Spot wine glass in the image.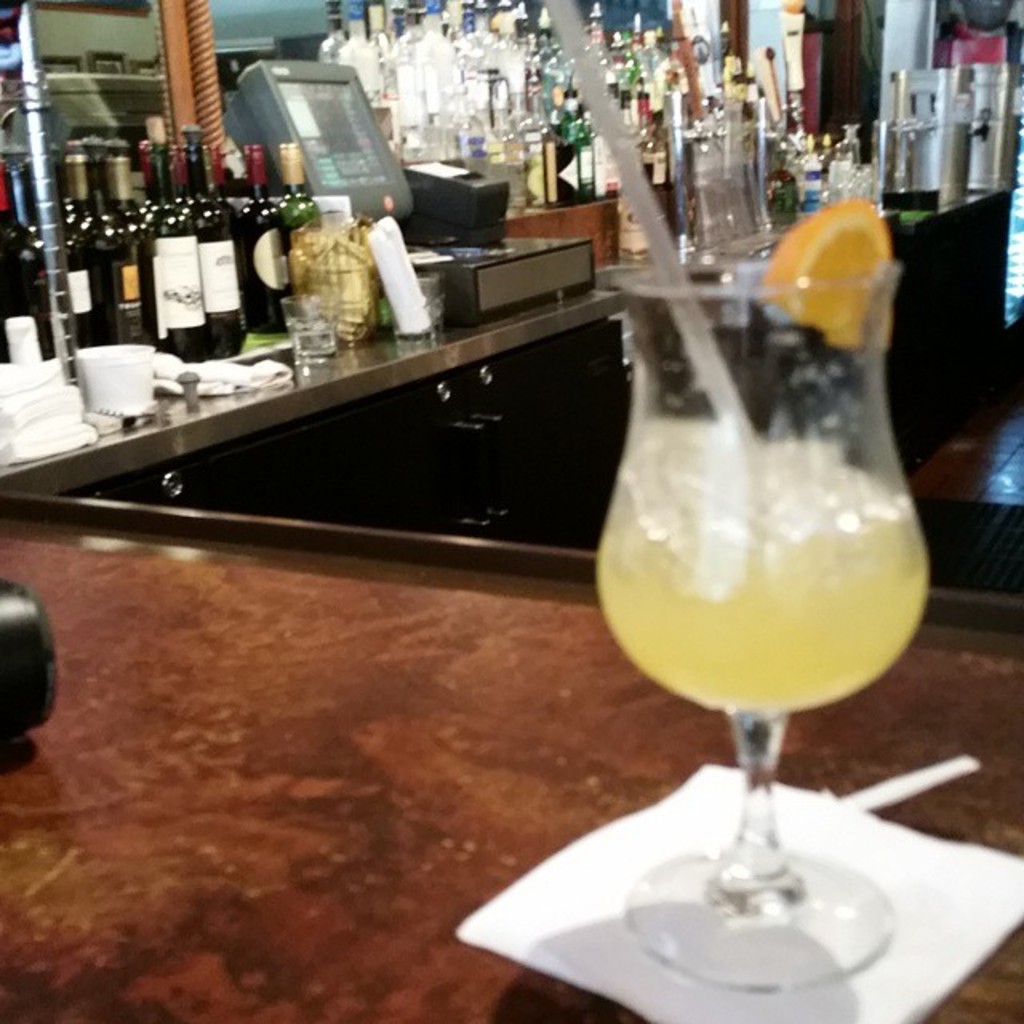
wine glass found at <bbox>592, 256, 938, 997</bbox>.
